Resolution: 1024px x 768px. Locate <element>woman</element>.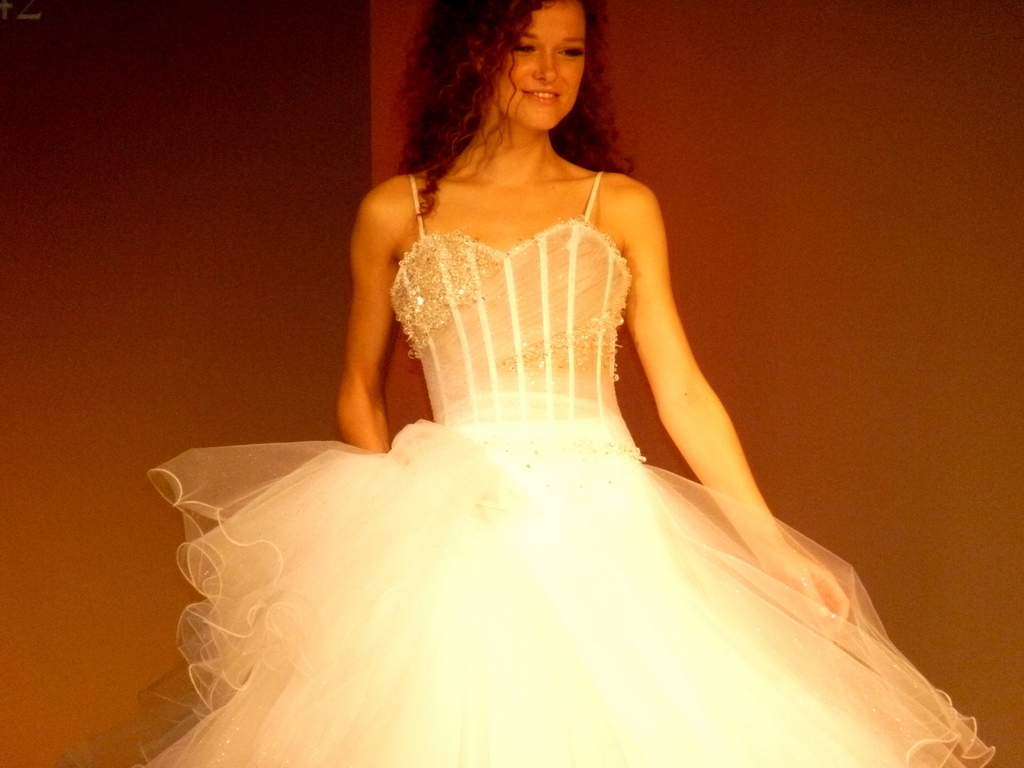
103,0,990,767.
